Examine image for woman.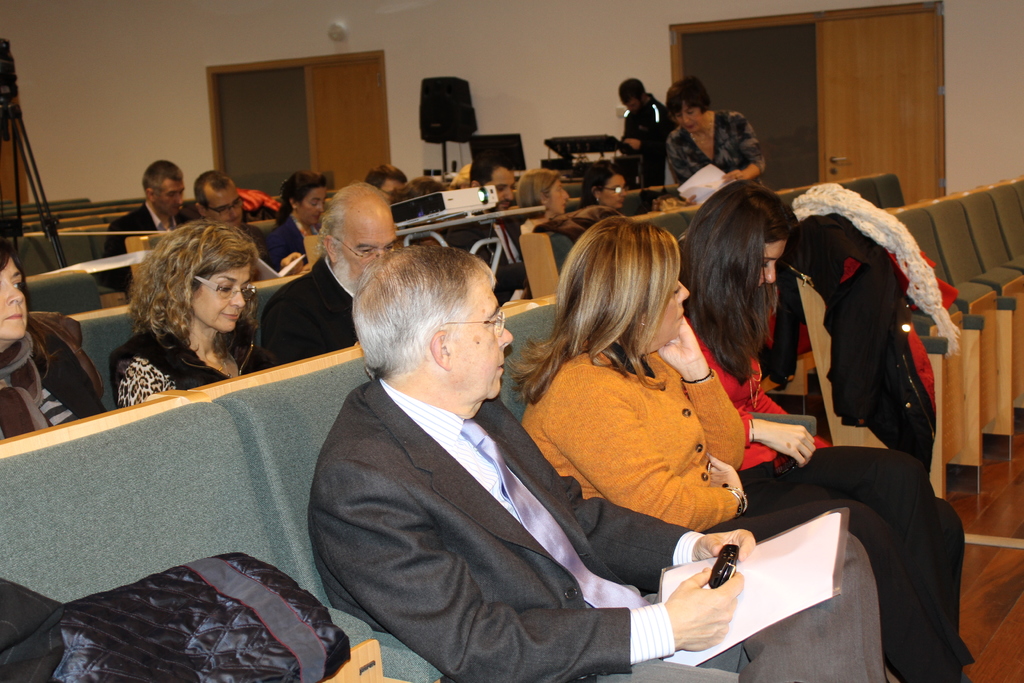
Examination result: detection(513, 164, 575, 234).
